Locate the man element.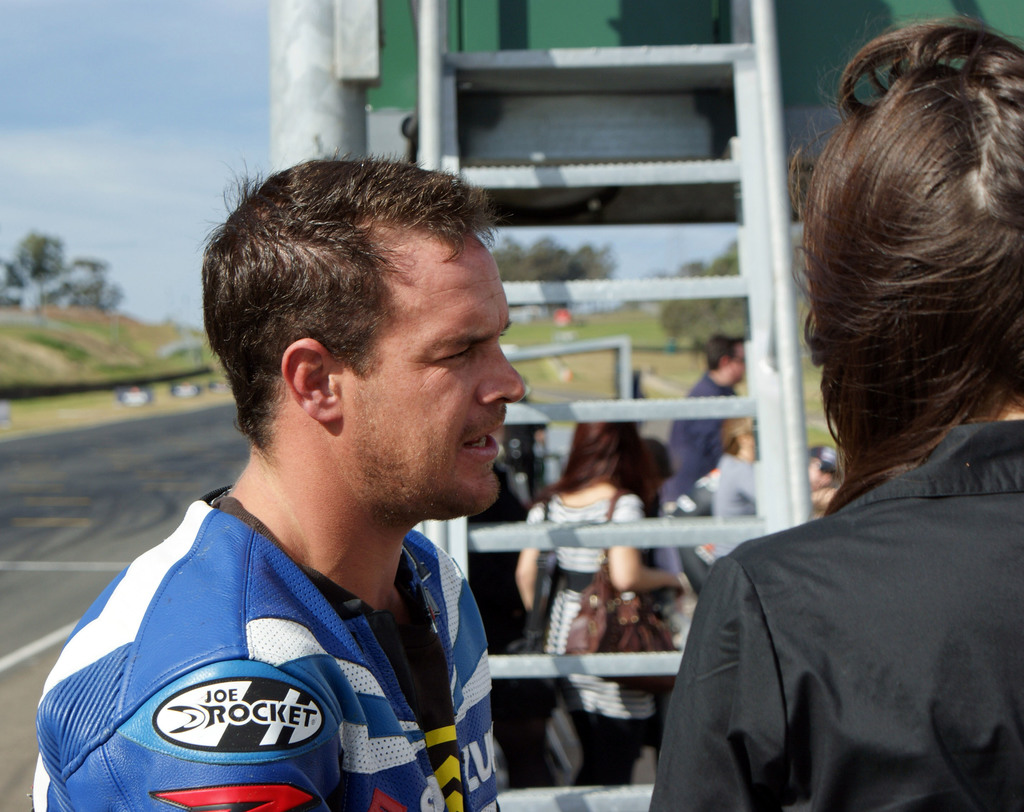
Element bbox: left=30, top=156, right=530, bottom=811.
